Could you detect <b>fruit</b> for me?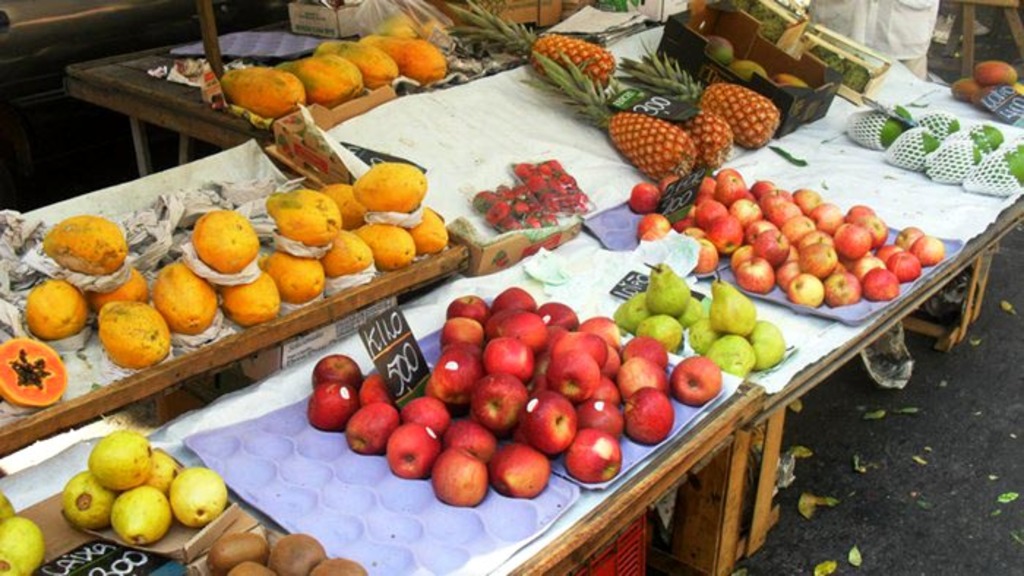
Detection result: (205, 534, 268, 573).
